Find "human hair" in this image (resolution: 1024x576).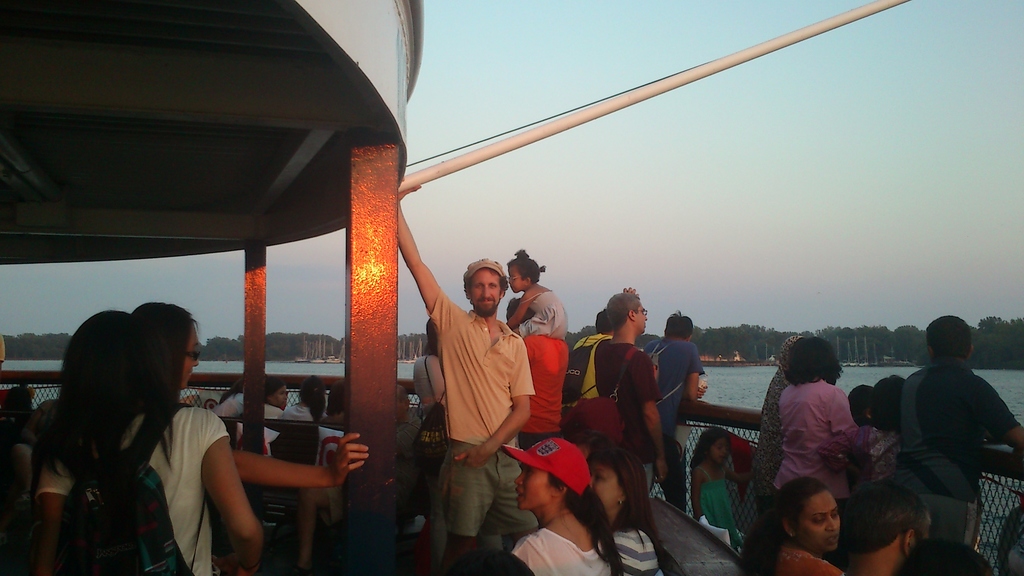
detection(504, 247, 546, 282).
